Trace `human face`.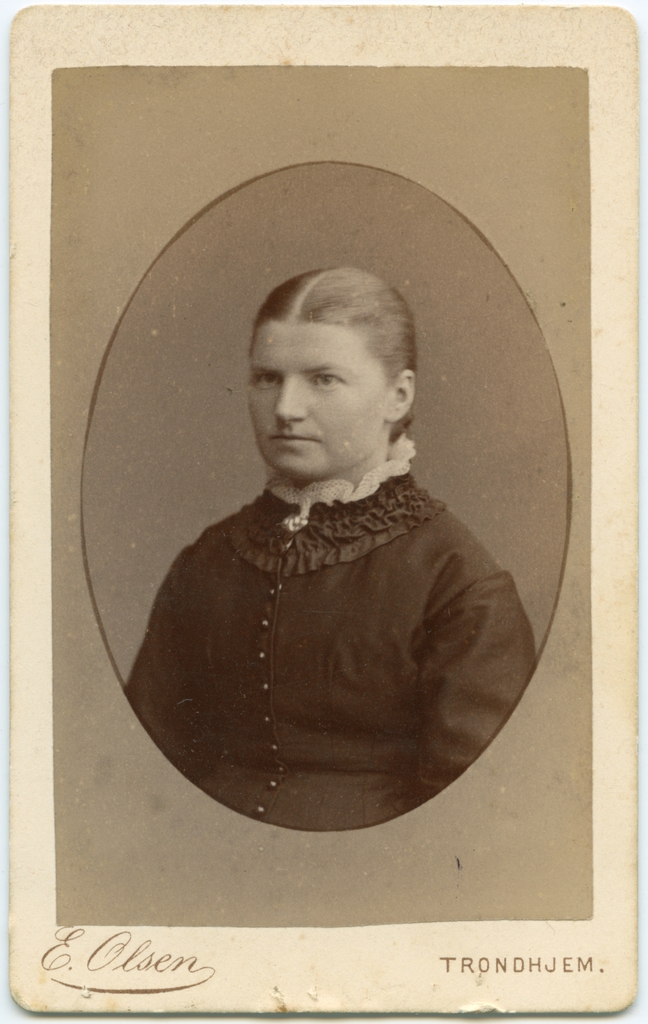
Traced to (253, 325, 384, 479).
